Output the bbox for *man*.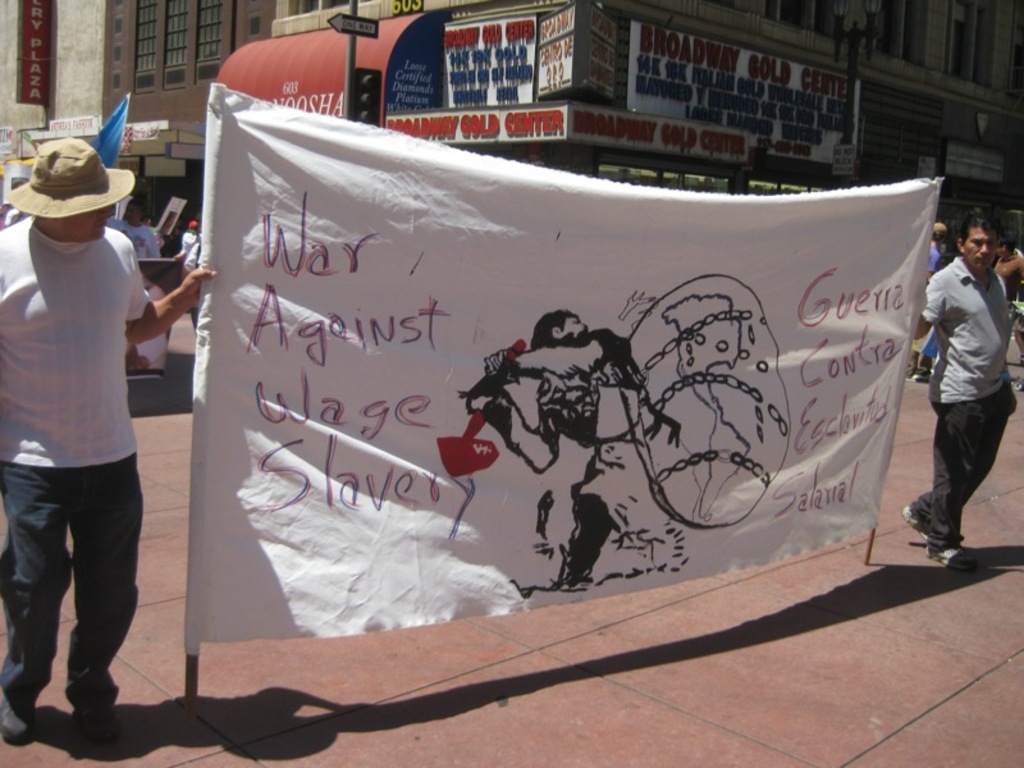
BBox(0, 133, 219, 746).
